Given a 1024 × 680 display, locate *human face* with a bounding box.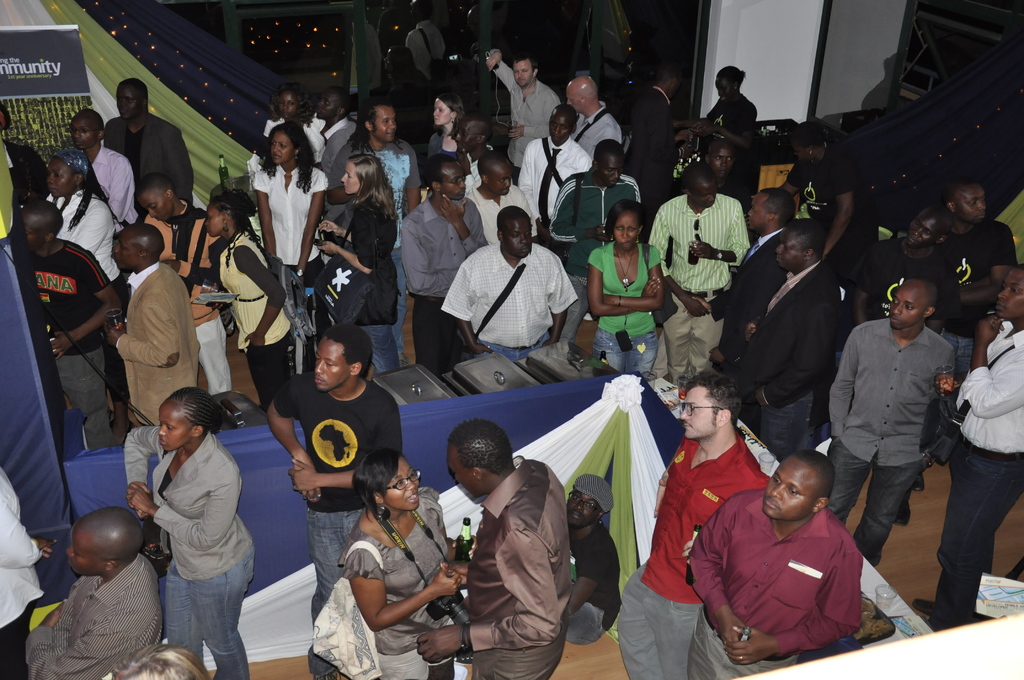
Located: box=[749, 192, 767, 231].
